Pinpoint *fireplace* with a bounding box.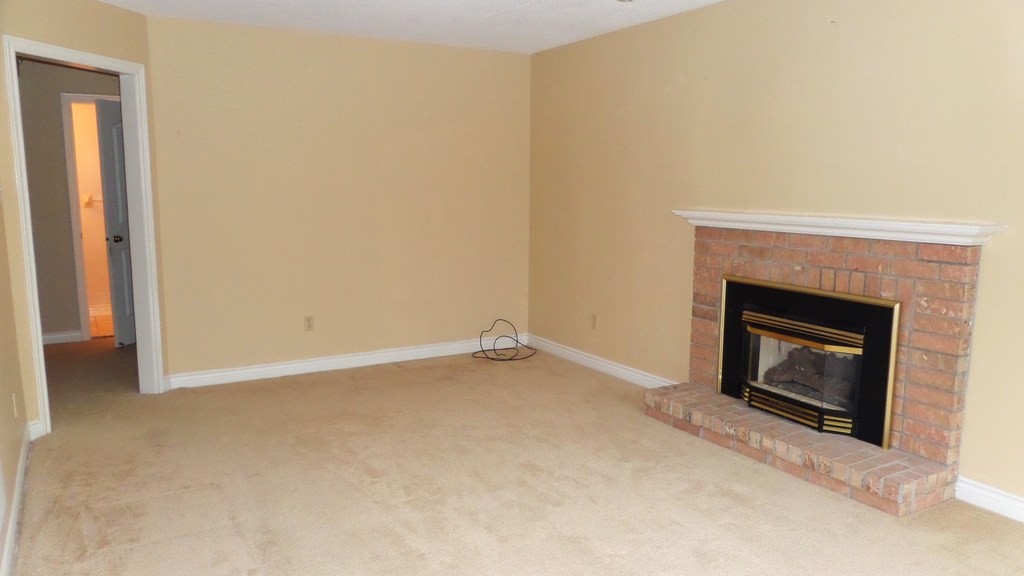
crop(643, 211, 1007, 517).
